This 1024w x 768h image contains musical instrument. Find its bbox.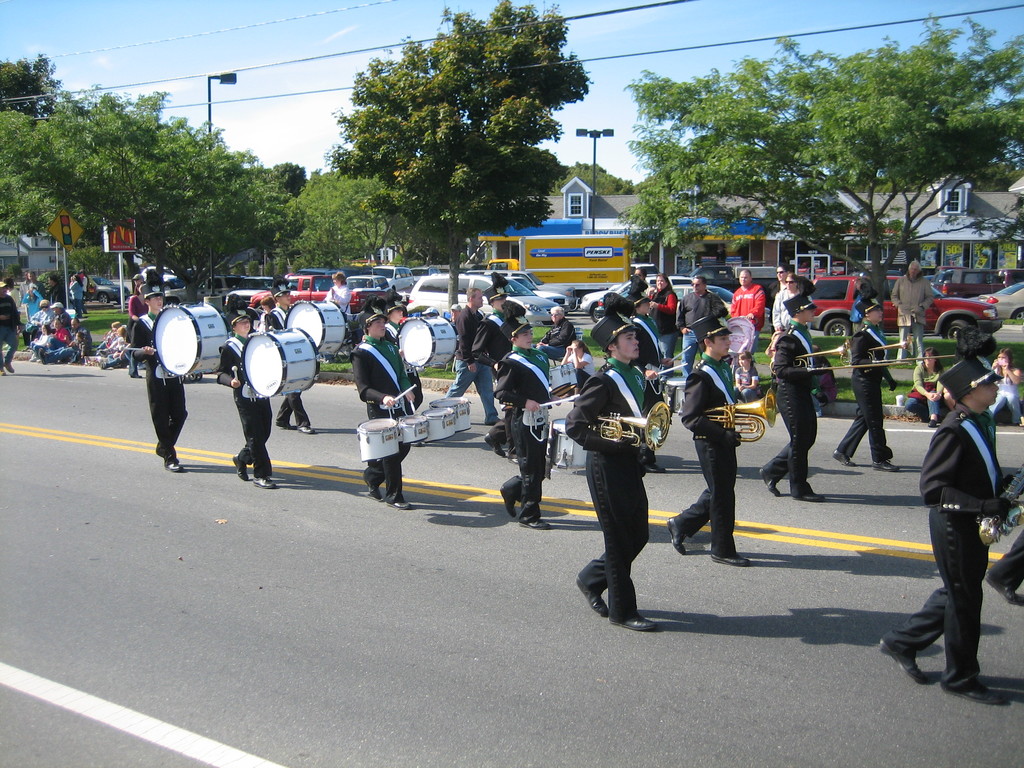
x1=239, y1=325, x2=323, y2=394.
